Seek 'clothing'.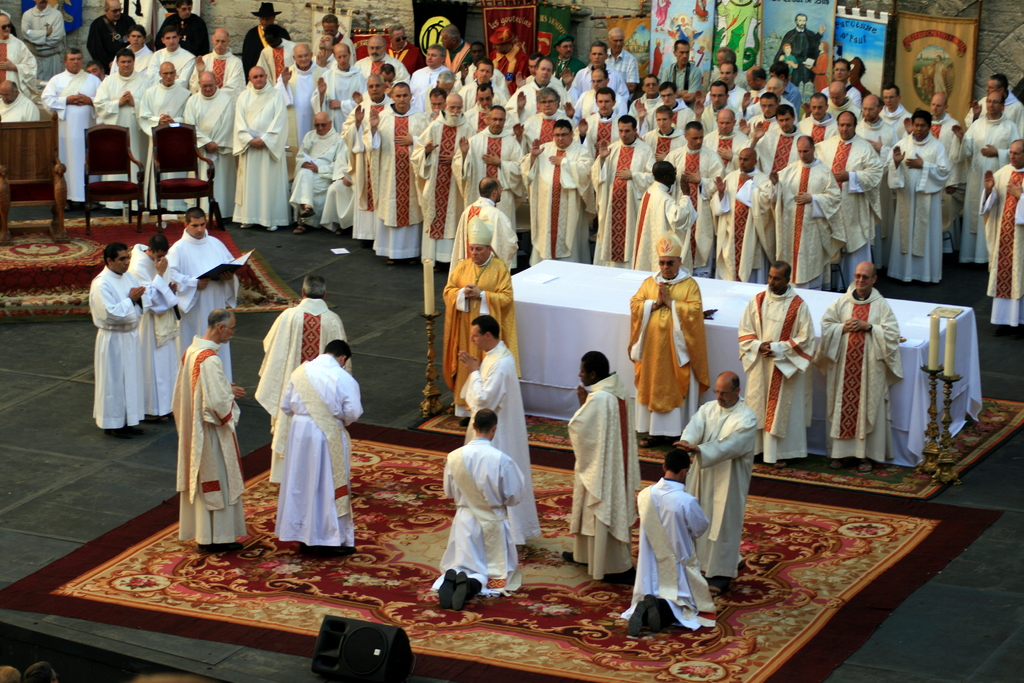
890,135,963,287.
